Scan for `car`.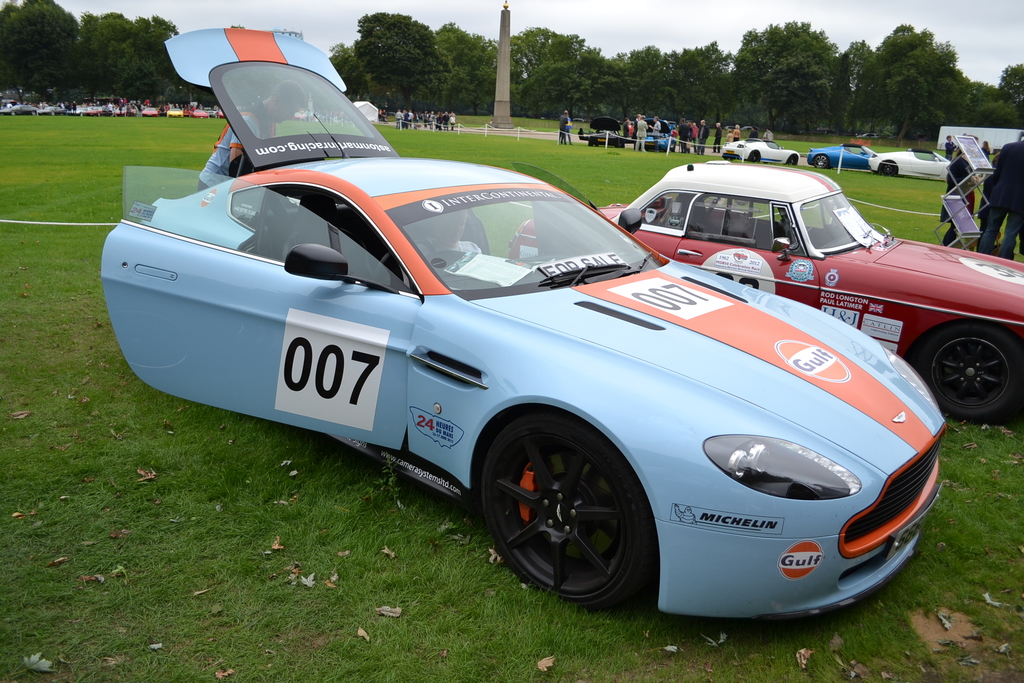
Scan result: (580, 120, 625, 149).
